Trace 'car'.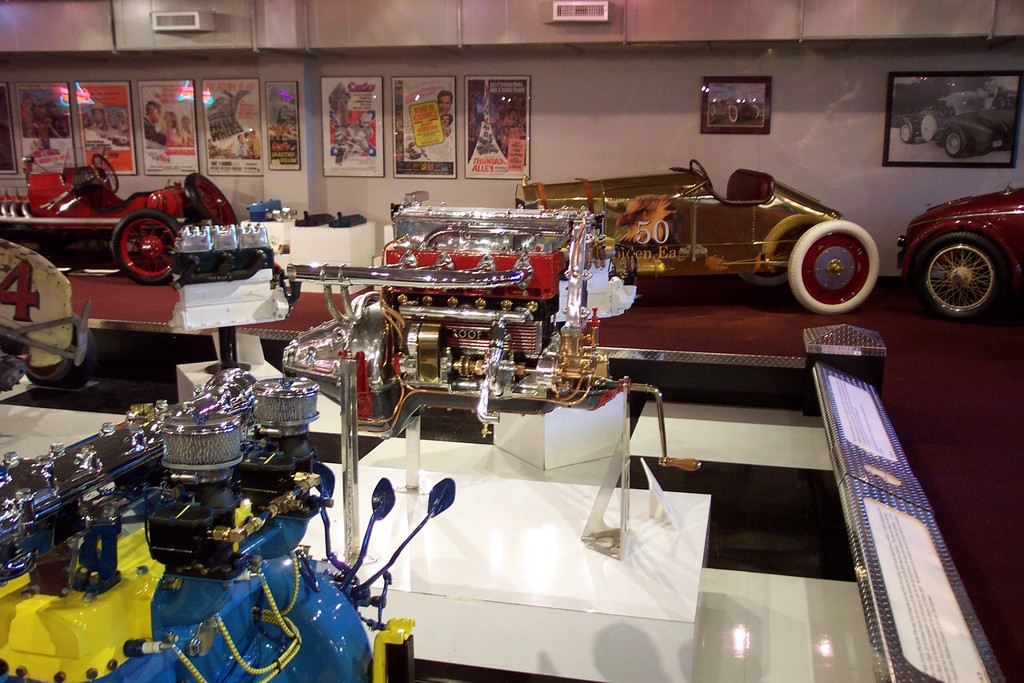
Traced to {"x1": 0, "y1": 158, "x2": 229, "y2": 281}.
